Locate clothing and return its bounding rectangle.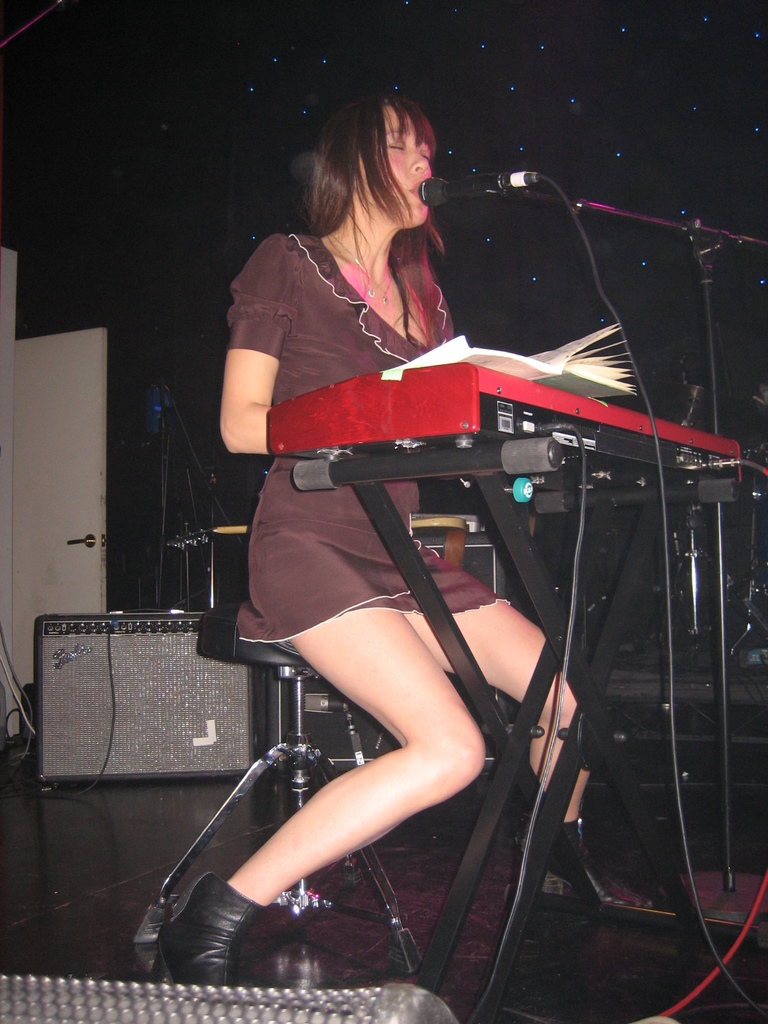
206,213,561,671.
